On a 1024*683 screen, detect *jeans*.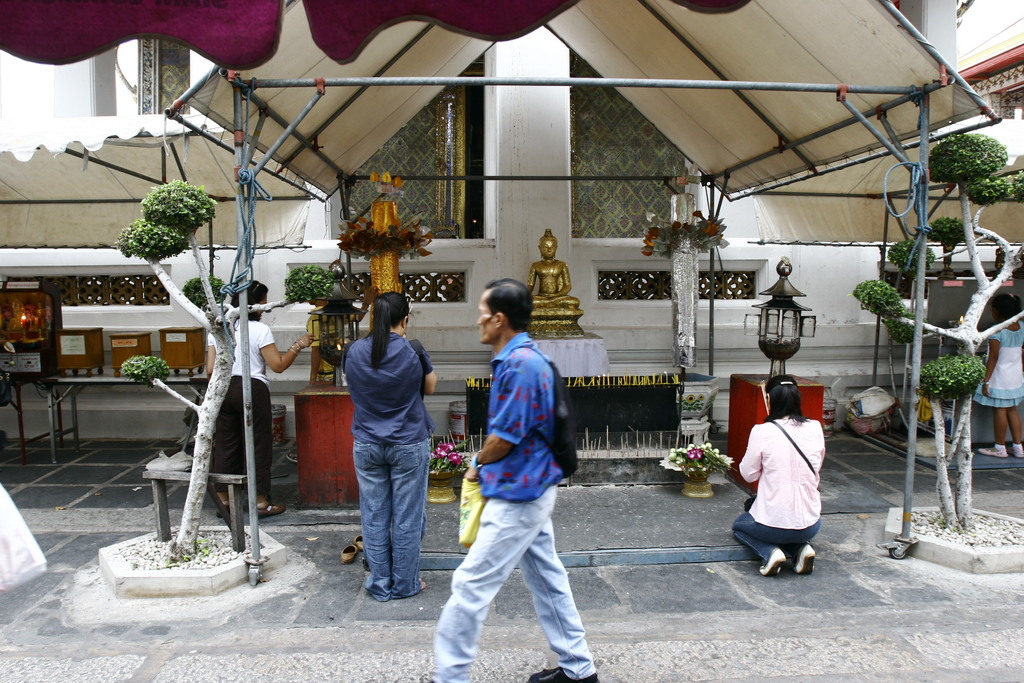
region(428, 482, 596, 682).
